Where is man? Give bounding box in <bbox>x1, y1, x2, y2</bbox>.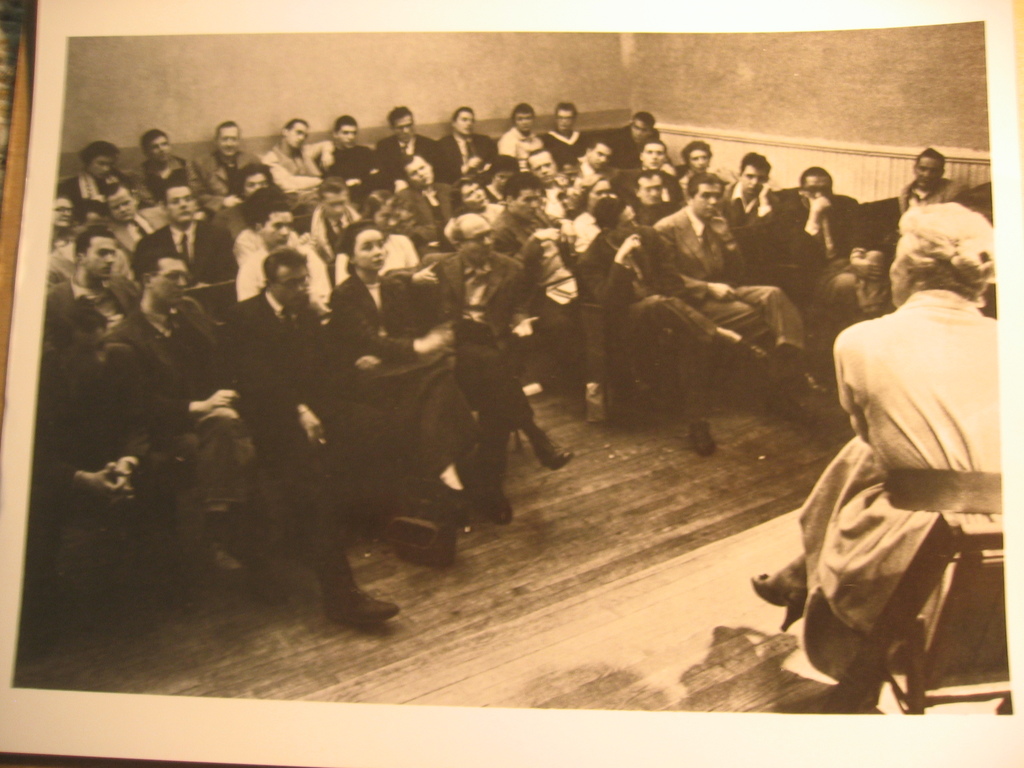
<bbox>684, 139, 730, 176</bbox>.
